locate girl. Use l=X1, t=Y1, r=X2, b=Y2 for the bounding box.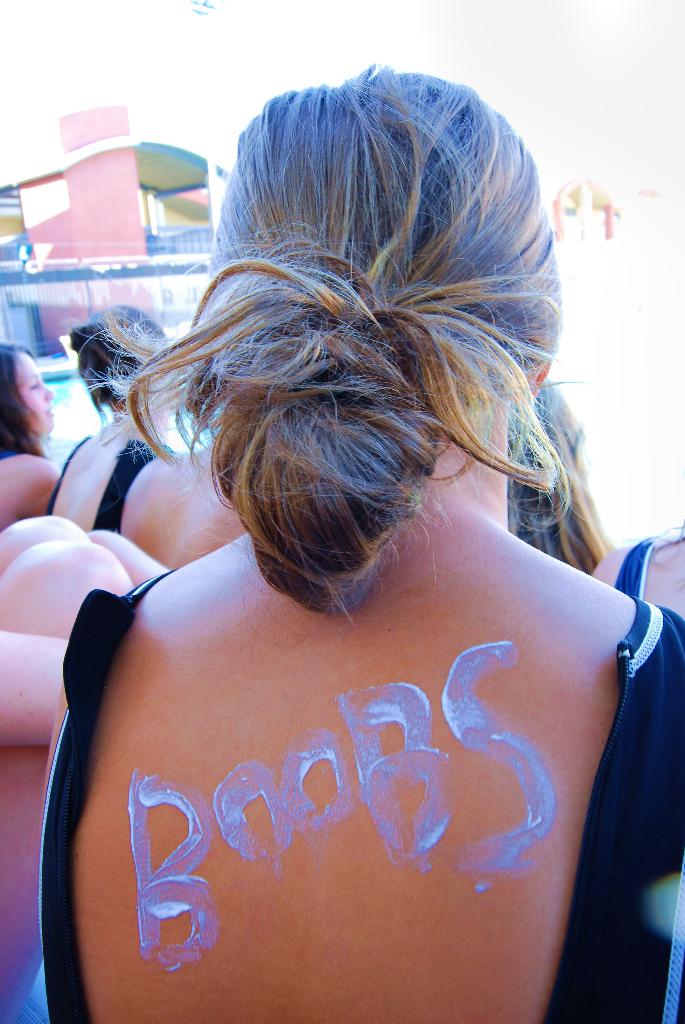
l=38, t=63, r=684, b=1023.
